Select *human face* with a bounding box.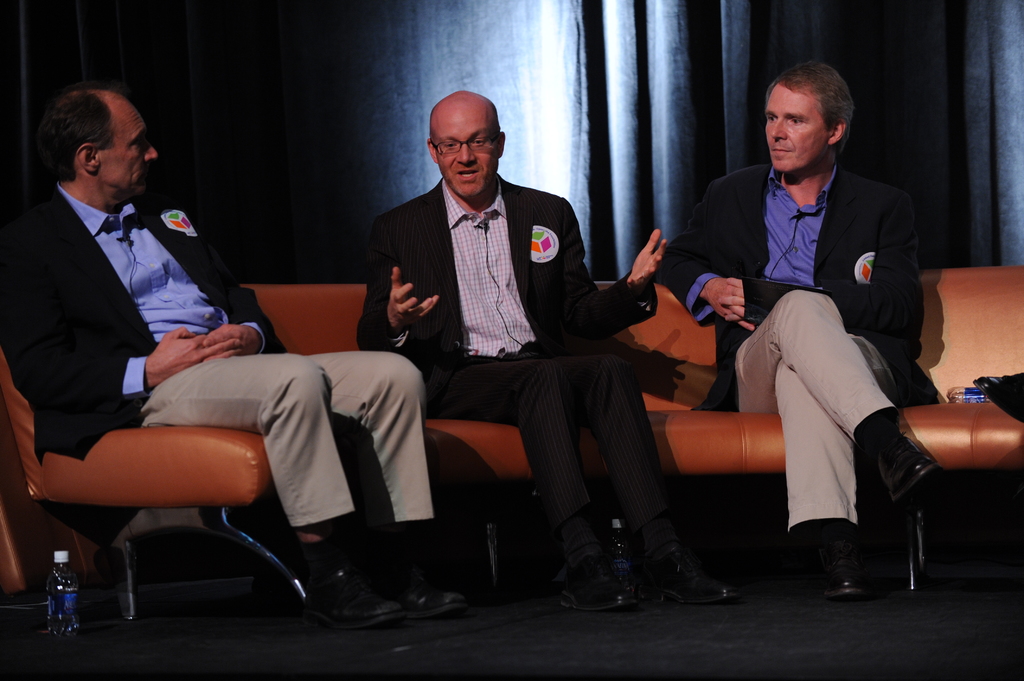
rect(104, 102, 157, 195).
